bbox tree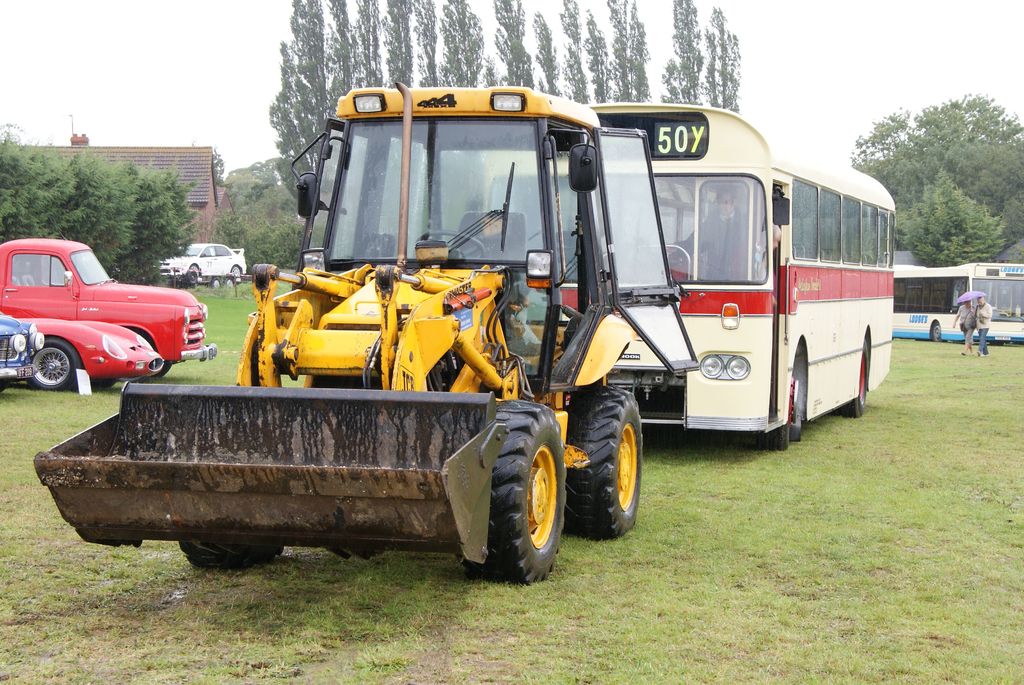
[left=840, top=91, right=1023, bottom=246]
